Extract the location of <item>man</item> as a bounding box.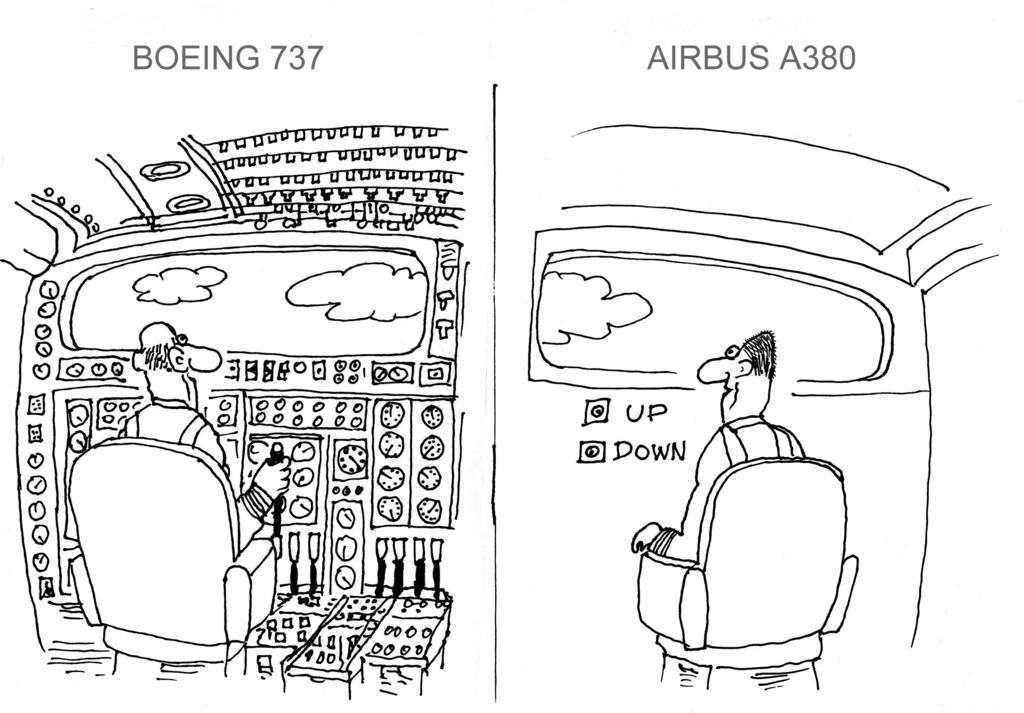
(left=630, top=326, right=801, bottom=565).
